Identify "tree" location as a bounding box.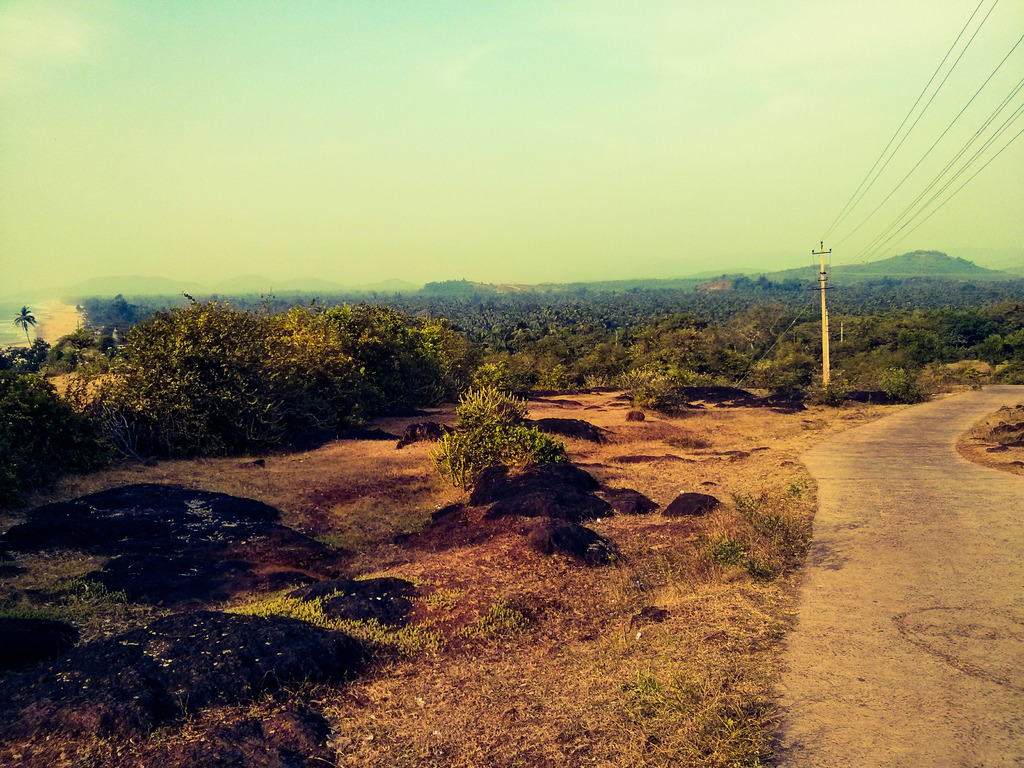
<region>946, 308, 998, 370</region>.
